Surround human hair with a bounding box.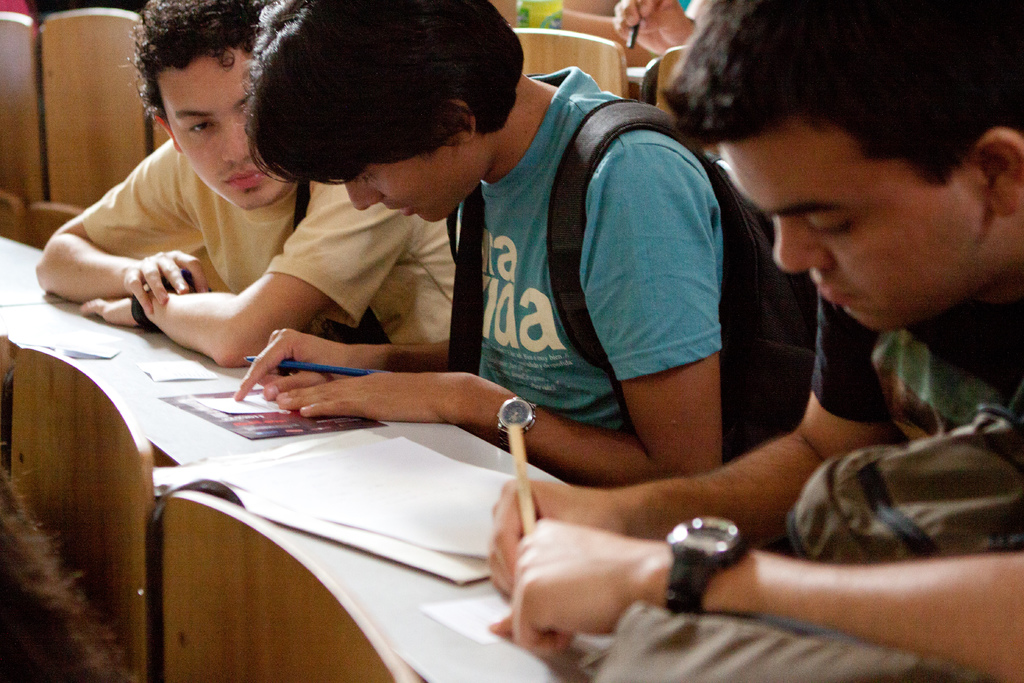
bbox=(131, 0, 266, 120).
